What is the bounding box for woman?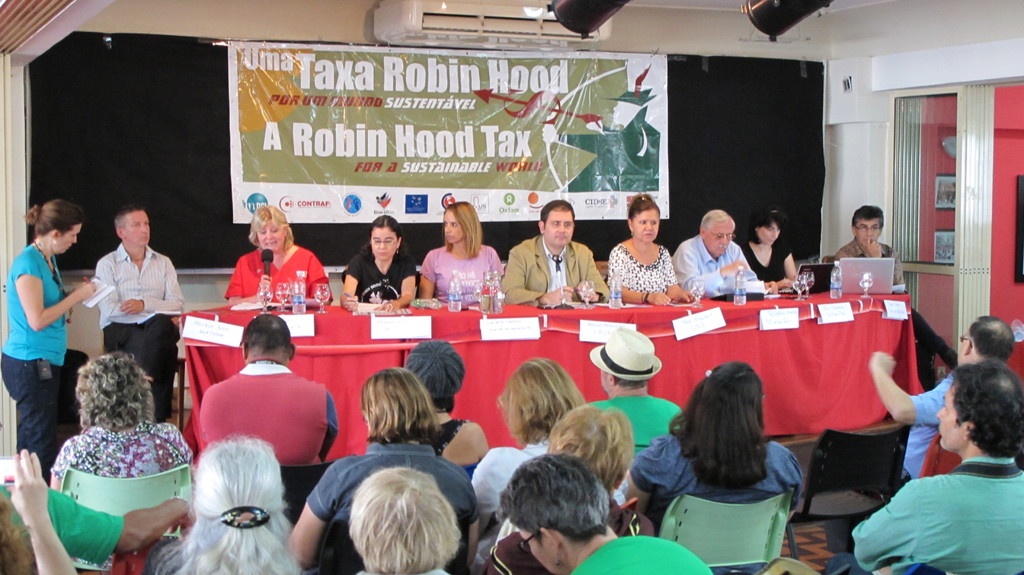
[728,212,810,298].
